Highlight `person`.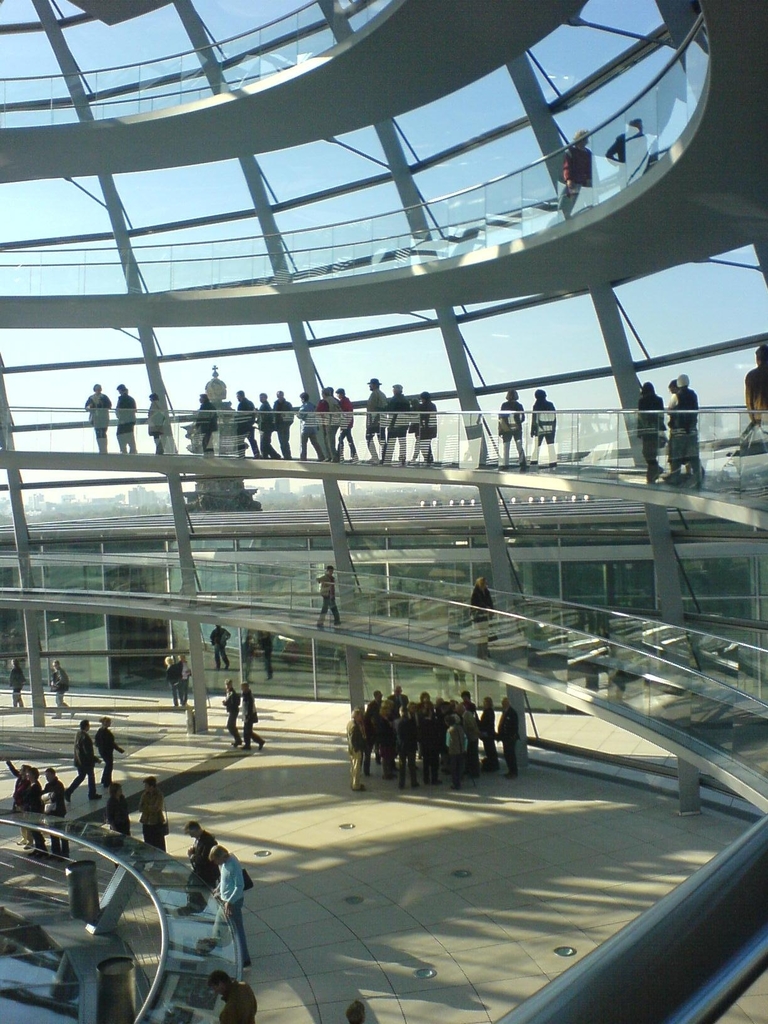
Highlighted region: [left=495, top=701, right=519, bottom=780].
